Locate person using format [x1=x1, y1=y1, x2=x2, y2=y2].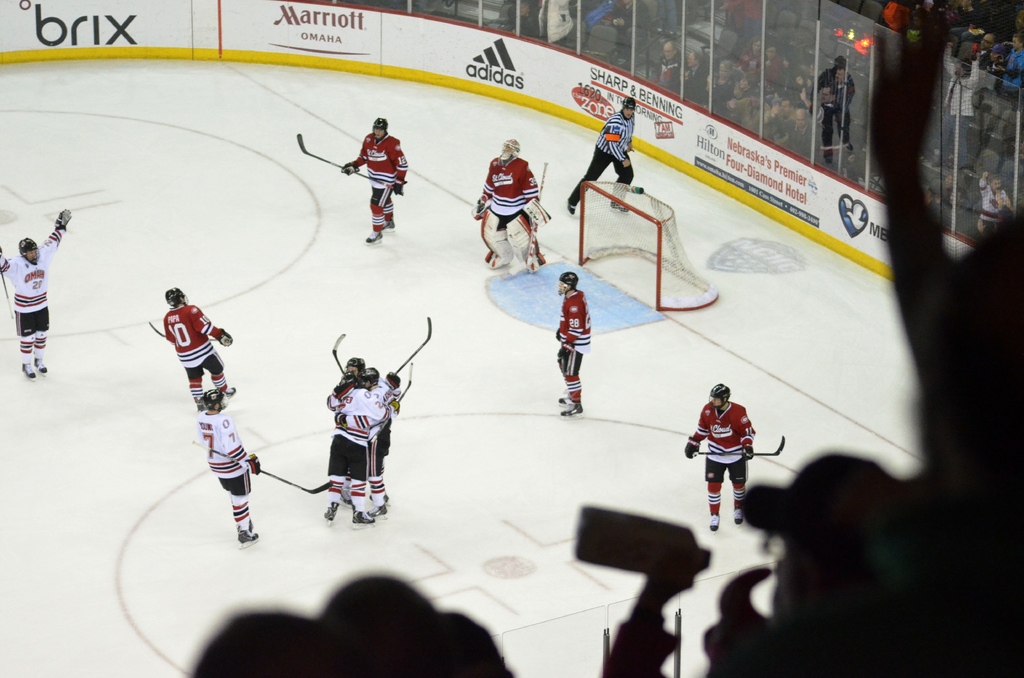
[x1=477, y1=137, x2=544, y2=266].
